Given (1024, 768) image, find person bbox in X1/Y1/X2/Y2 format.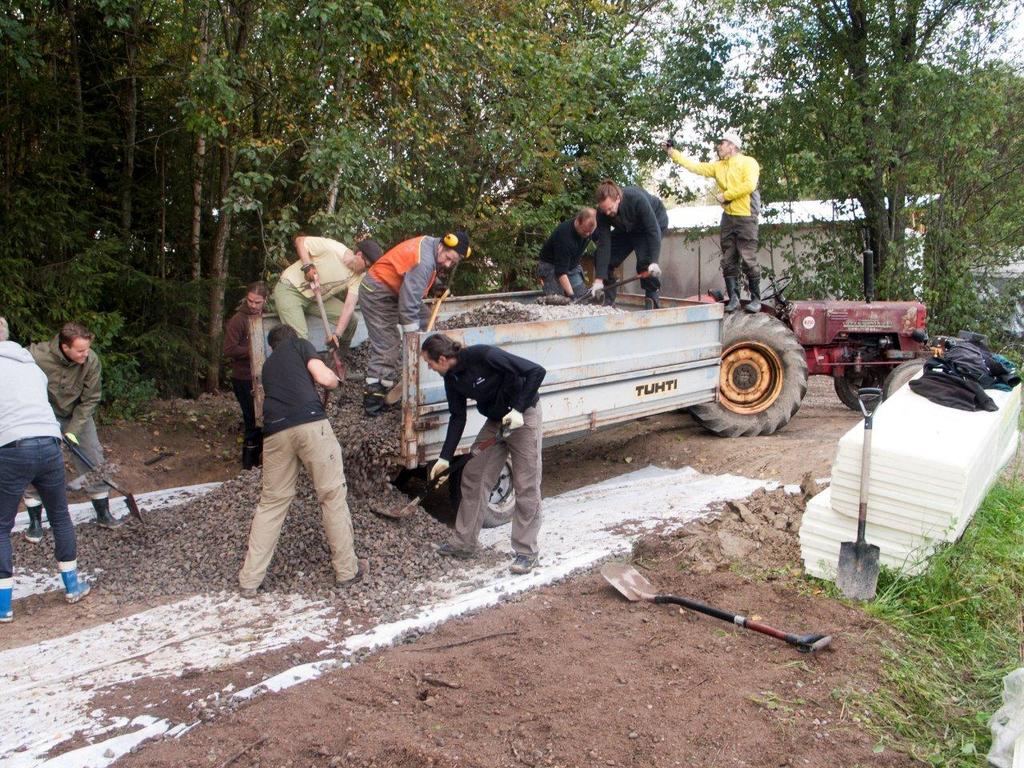
270/232/385/376.
